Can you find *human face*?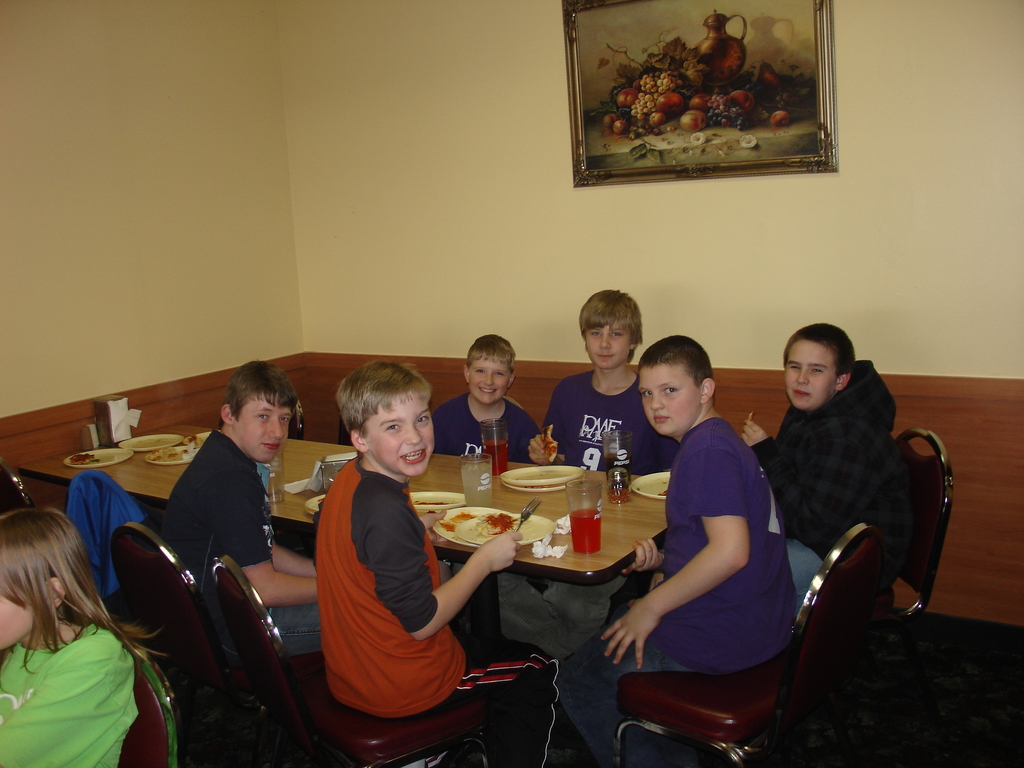
Yes, bounding box: x1=234 y1=394 x2=292 y2=463.
